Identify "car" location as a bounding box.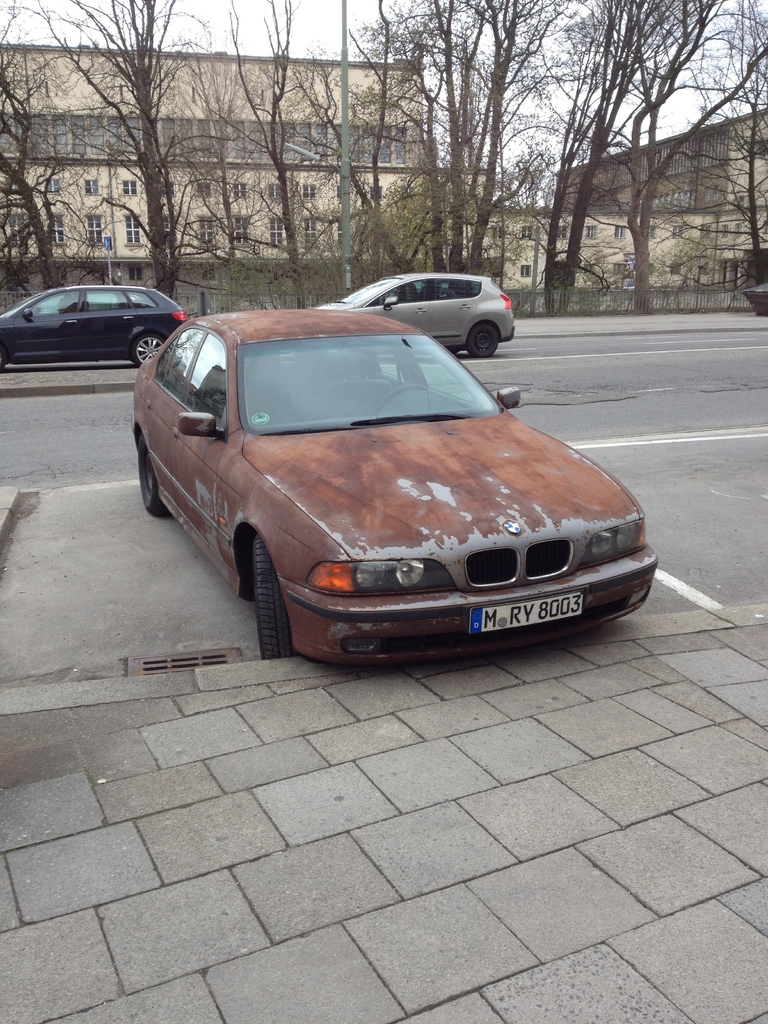
BBox(343, 273, 516, 364).
